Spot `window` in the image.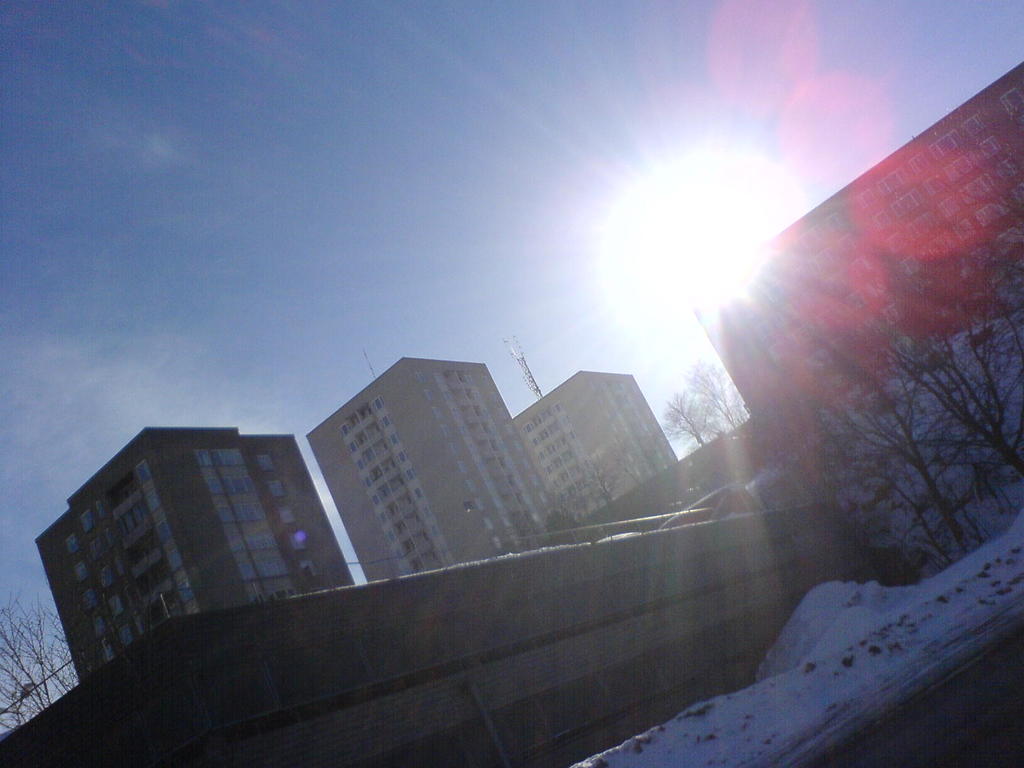
`window` found at (90, 536, 106, 561).
